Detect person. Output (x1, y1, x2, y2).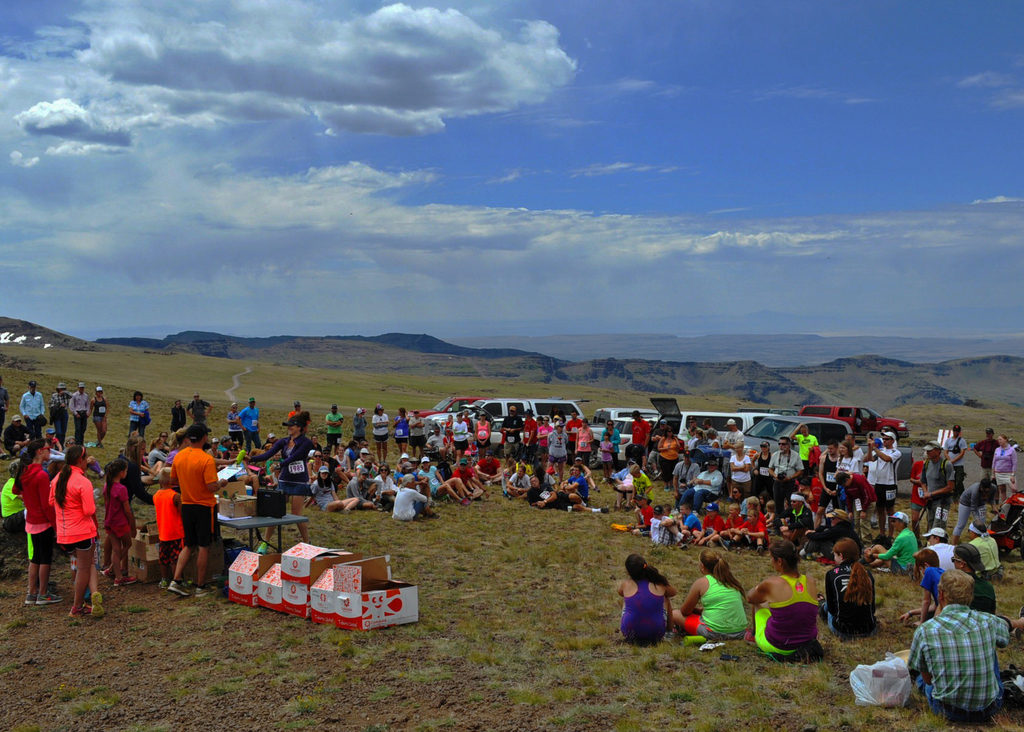
(248, 408, 321, 557).
